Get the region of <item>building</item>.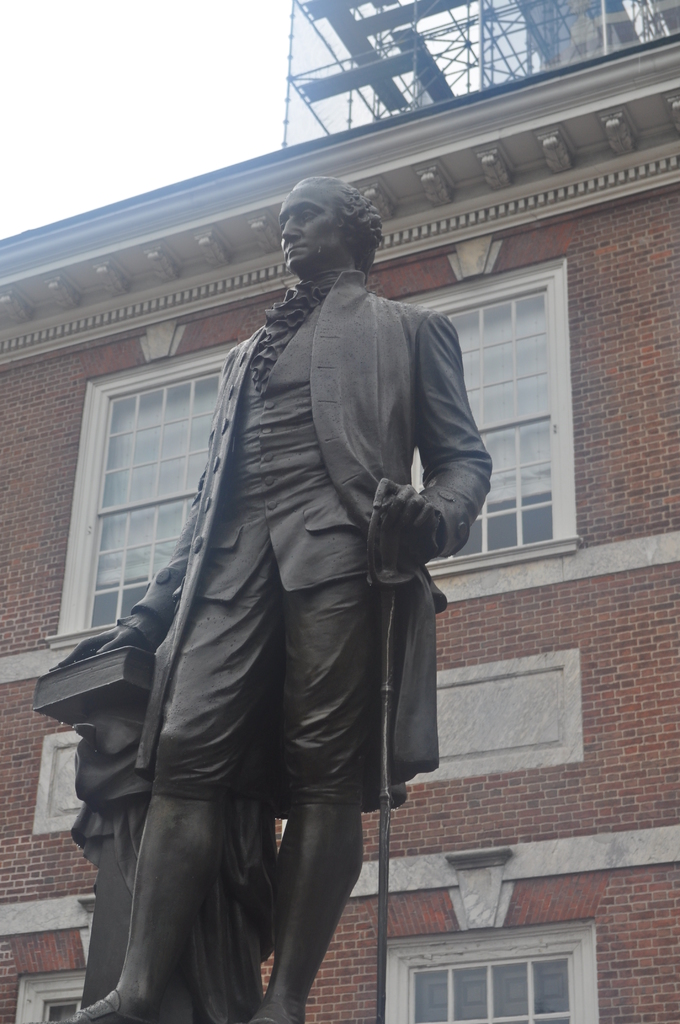
BBox(0, 36, 679, 1023).
